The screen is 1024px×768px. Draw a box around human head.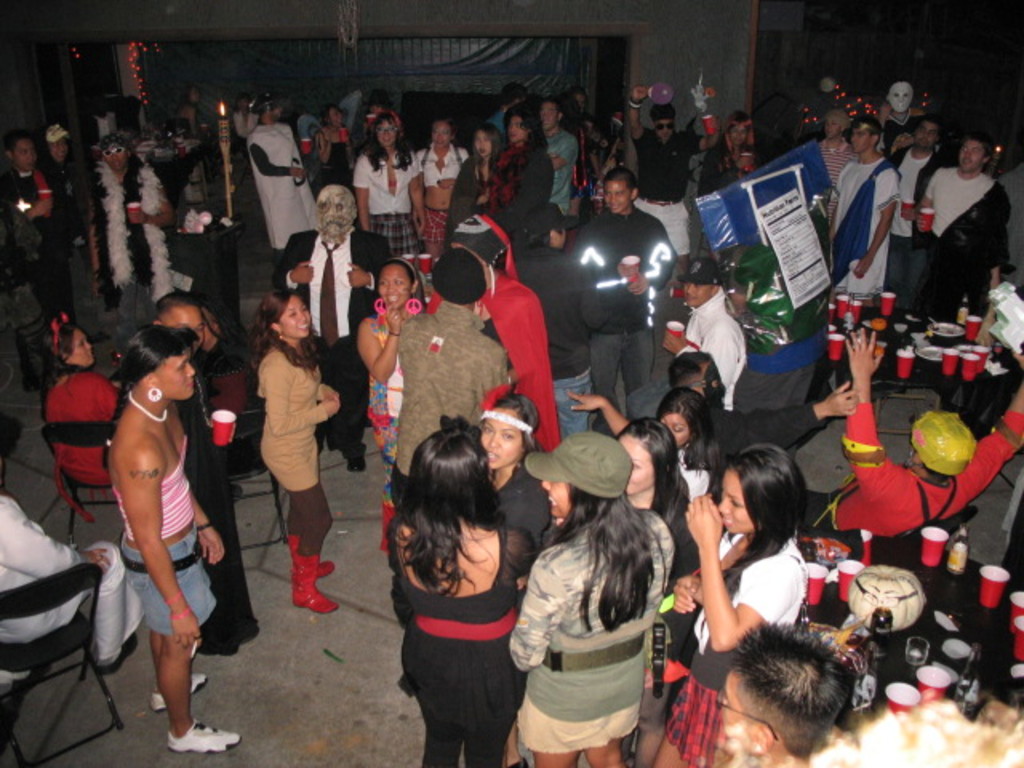
locate(651, 106, 678, 142).
